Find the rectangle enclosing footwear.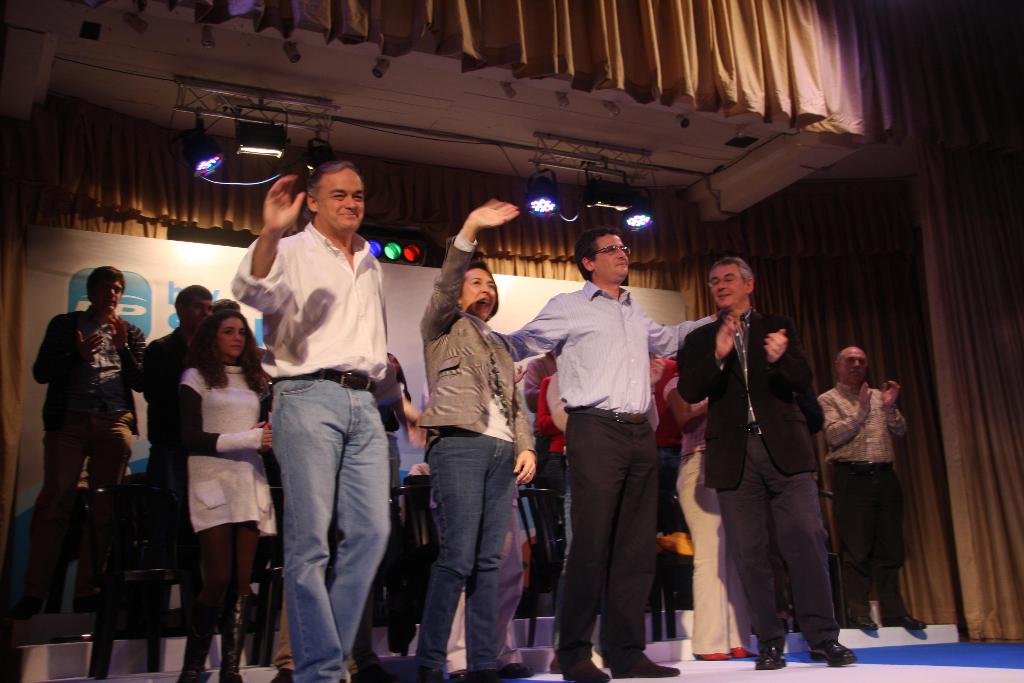
BBox(558, 659, 611, 682).
